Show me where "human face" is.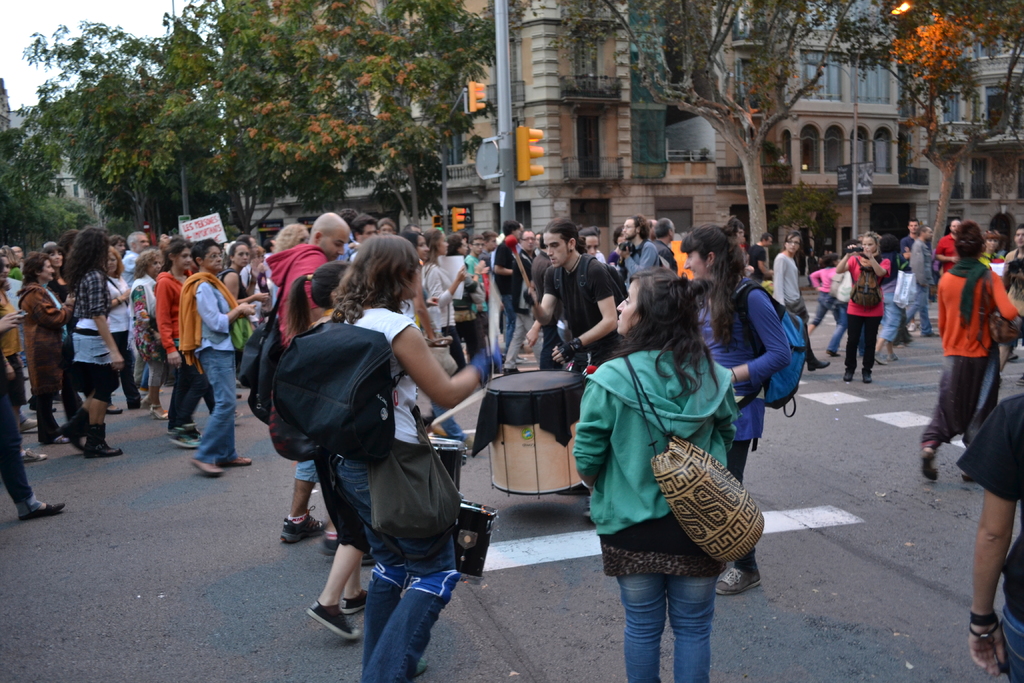
"human face" is at bbox=(106, 254, 111, 273).
